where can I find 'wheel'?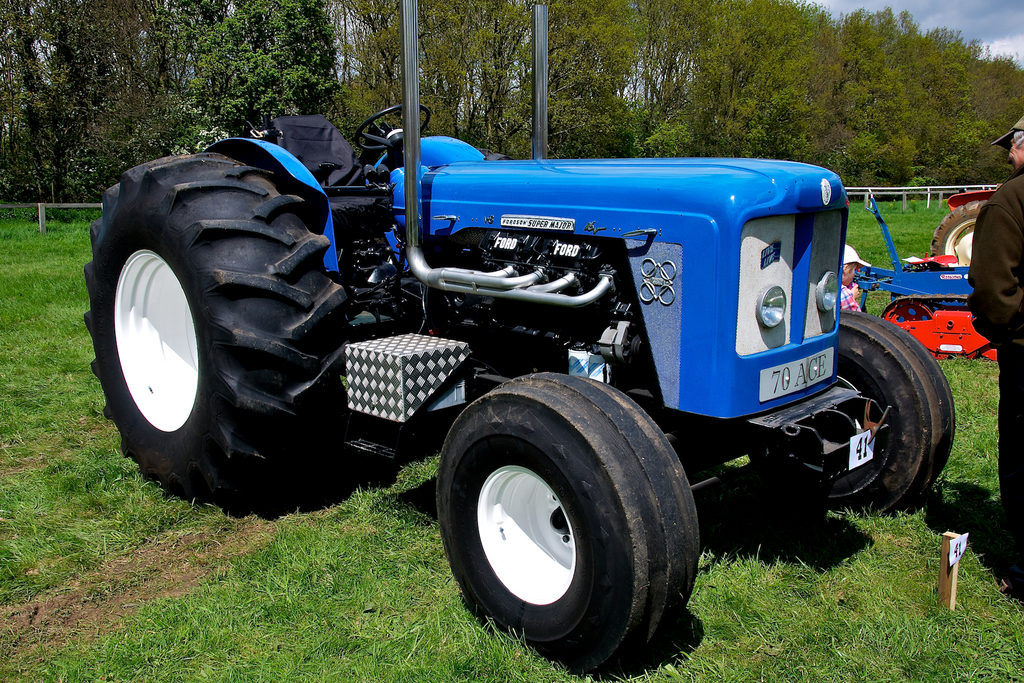
You can find it at x1=80, y1=147, x2=346, y2=516.
